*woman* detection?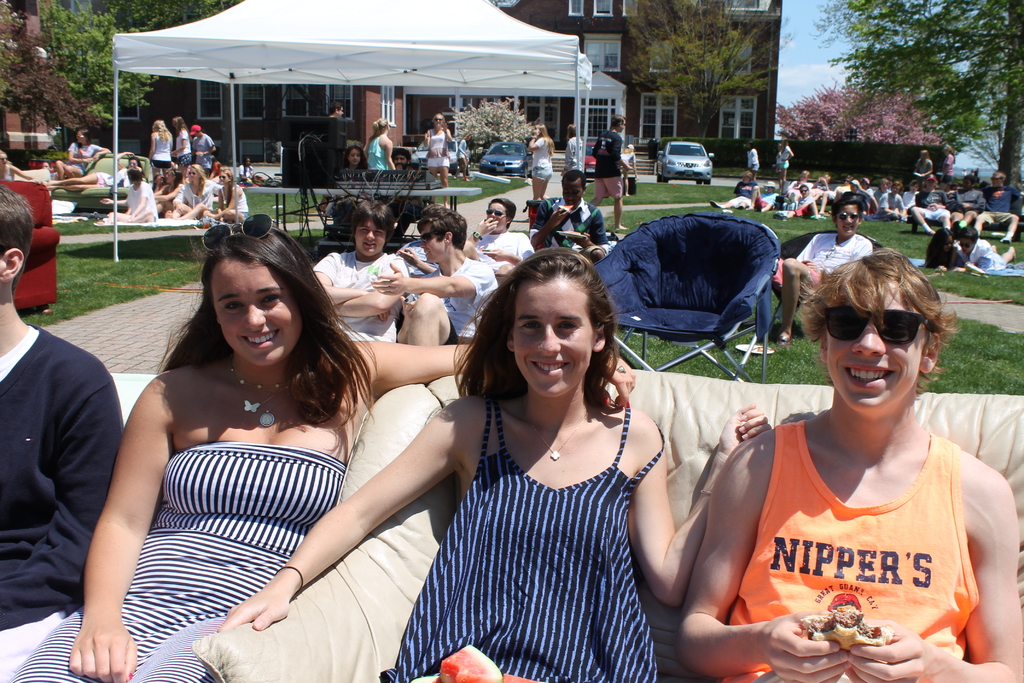
bbox(146, 163, 184, 218)
